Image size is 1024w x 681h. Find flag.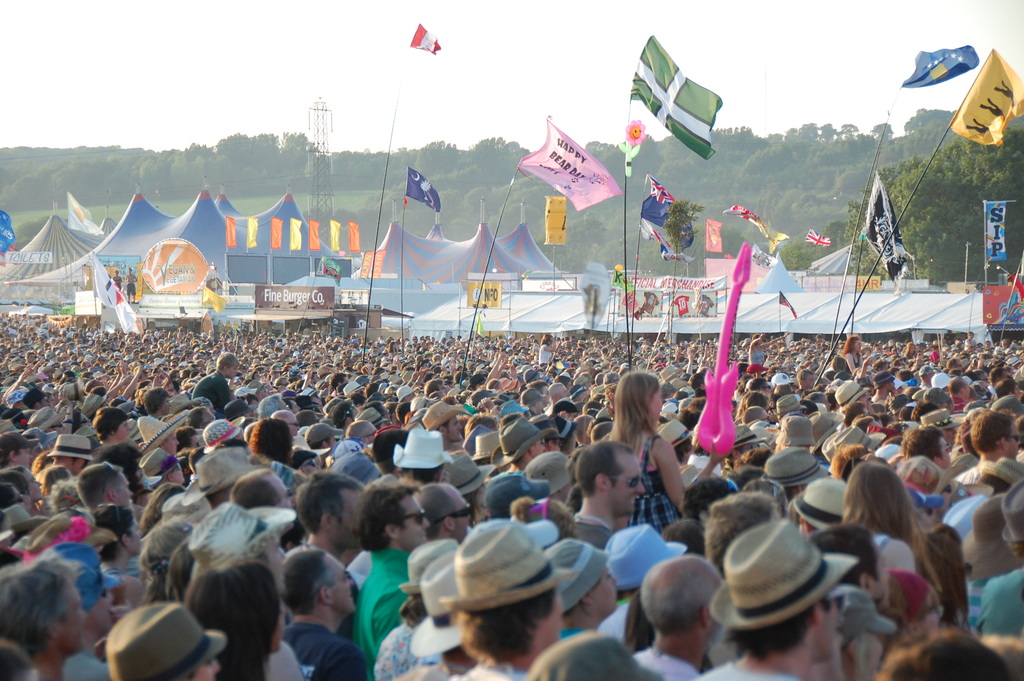
bbox=(611, 266, 636, 293).
